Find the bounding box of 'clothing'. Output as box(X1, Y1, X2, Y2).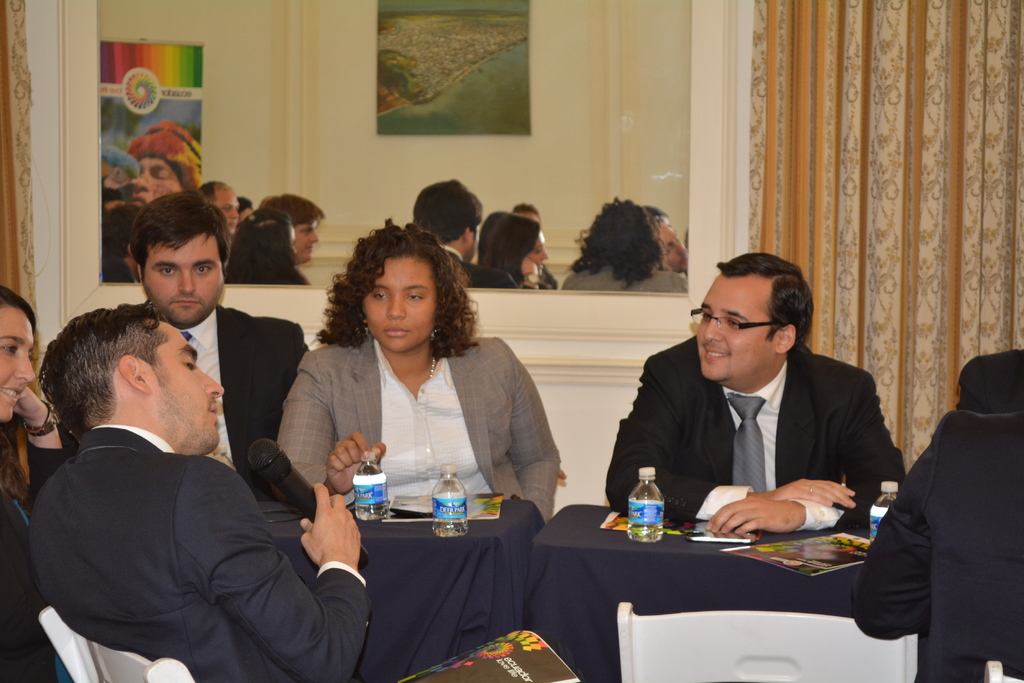
box(271, 328, 561, 517).
